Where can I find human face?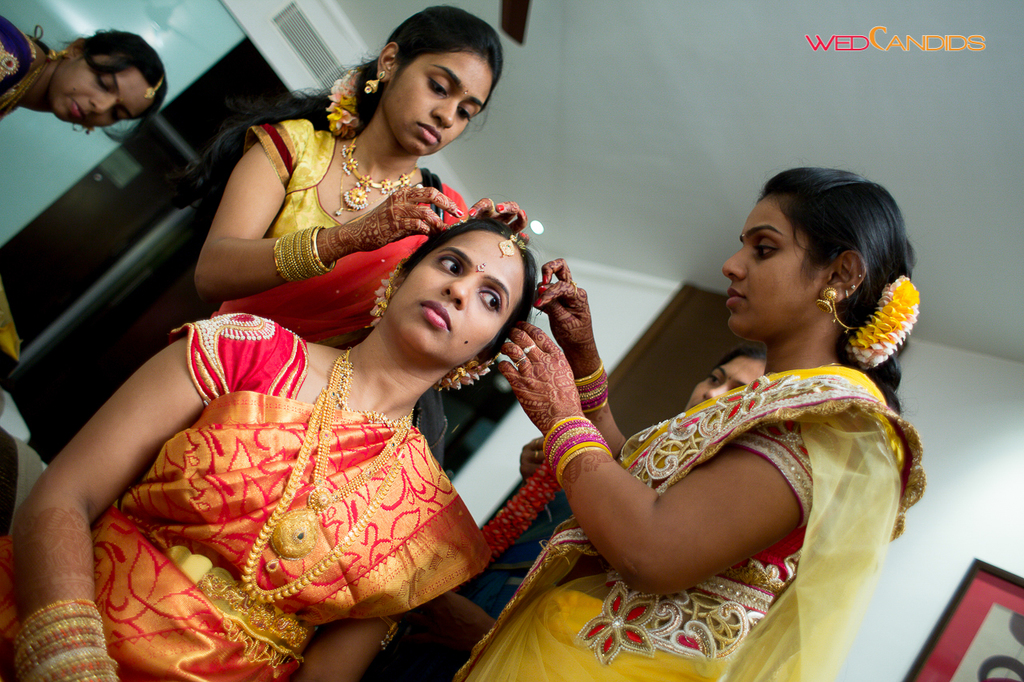
You can find it at 399, 230, 532, 358.
